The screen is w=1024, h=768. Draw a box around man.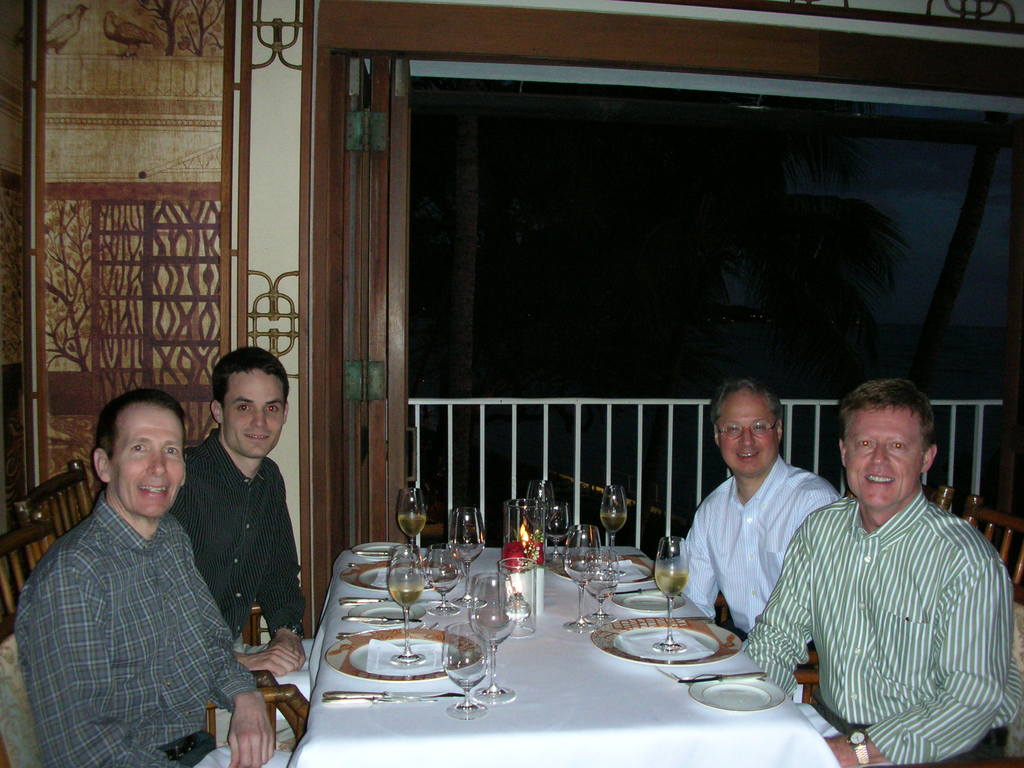
{"x1": 15, "y1": 389, "x2": 293, "y2": 767}.
